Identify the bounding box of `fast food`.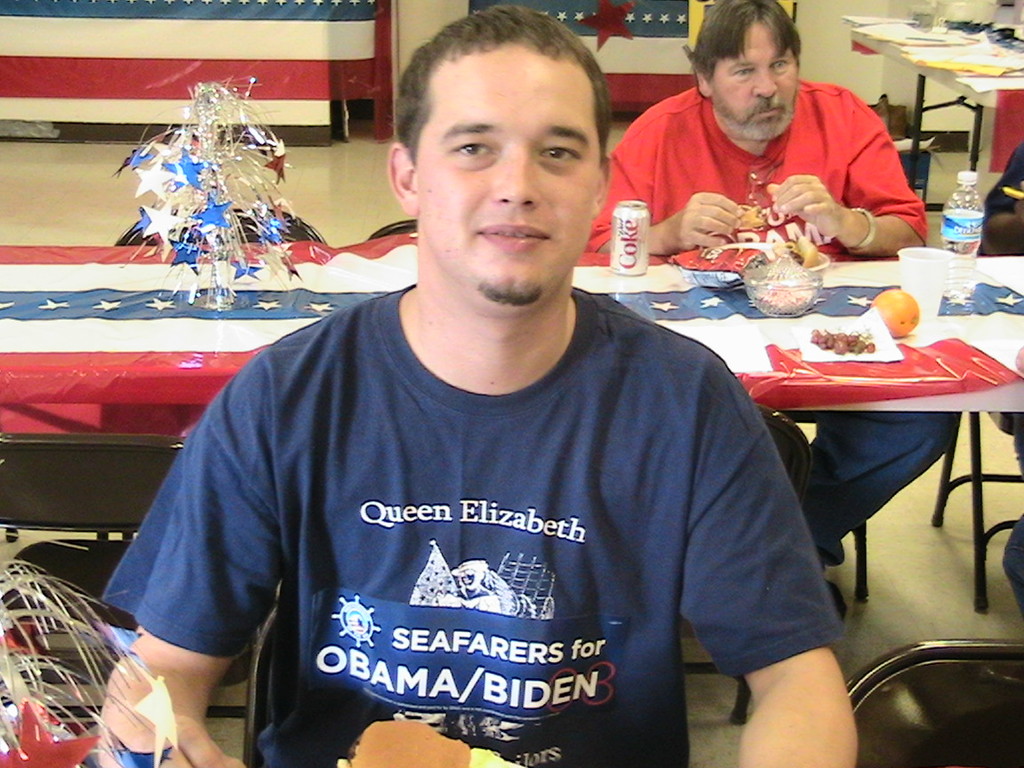
340:718:475:767.
